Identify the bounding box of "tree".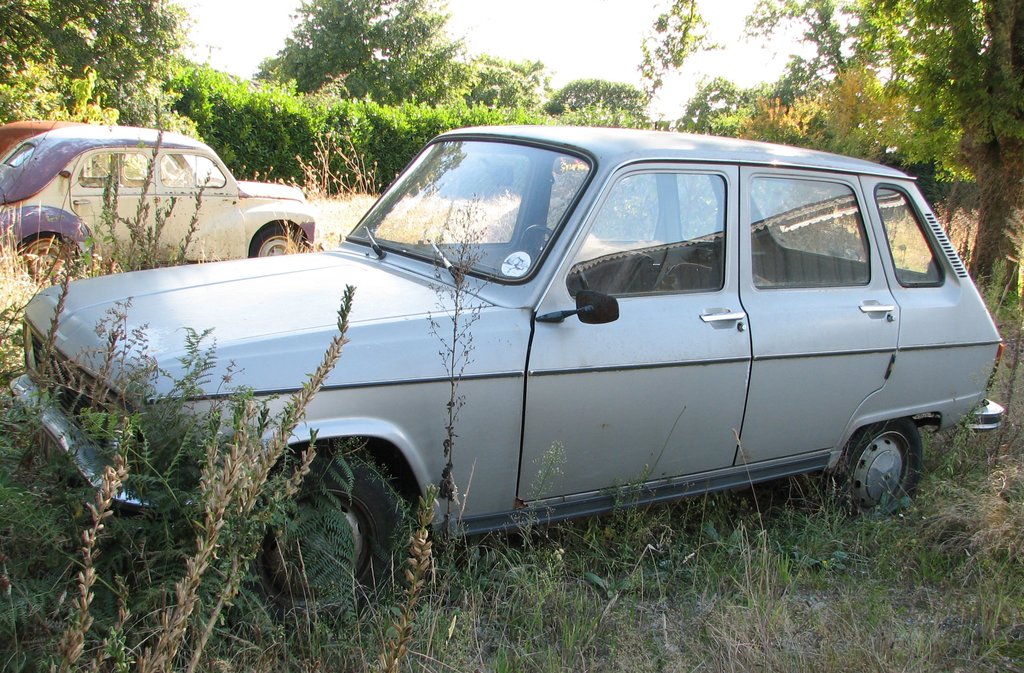
{"x1": 239, "y1": 0, "x2": 486, "y2": 165}.
